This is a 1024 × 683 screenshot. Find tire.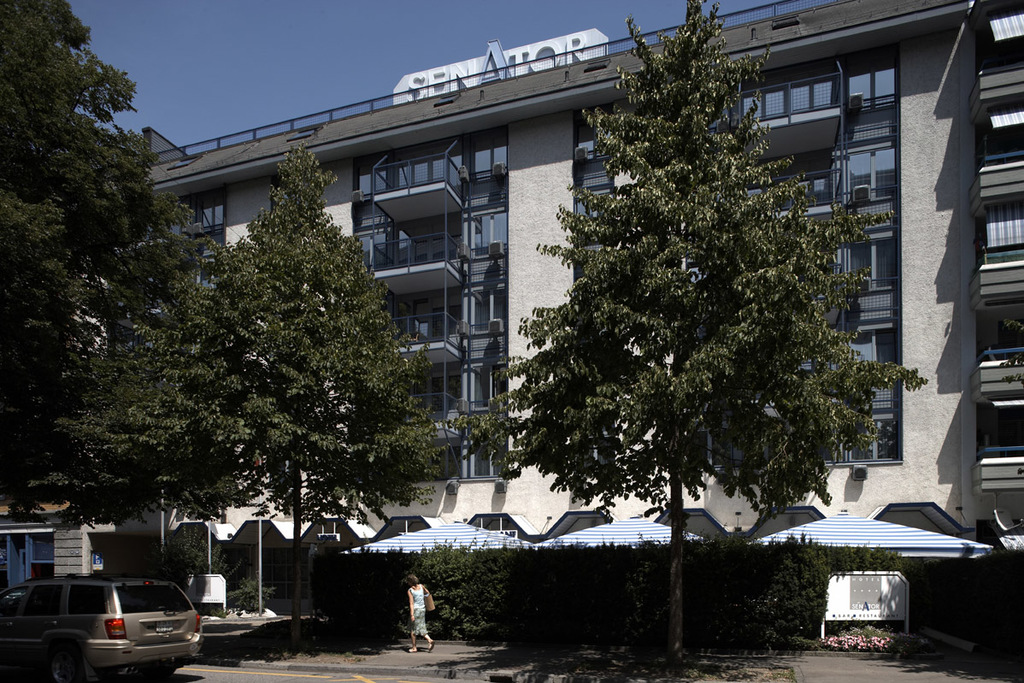
Bounding box: {"left": 50, "top": 648, "right": 78, "bottom": 682}.
